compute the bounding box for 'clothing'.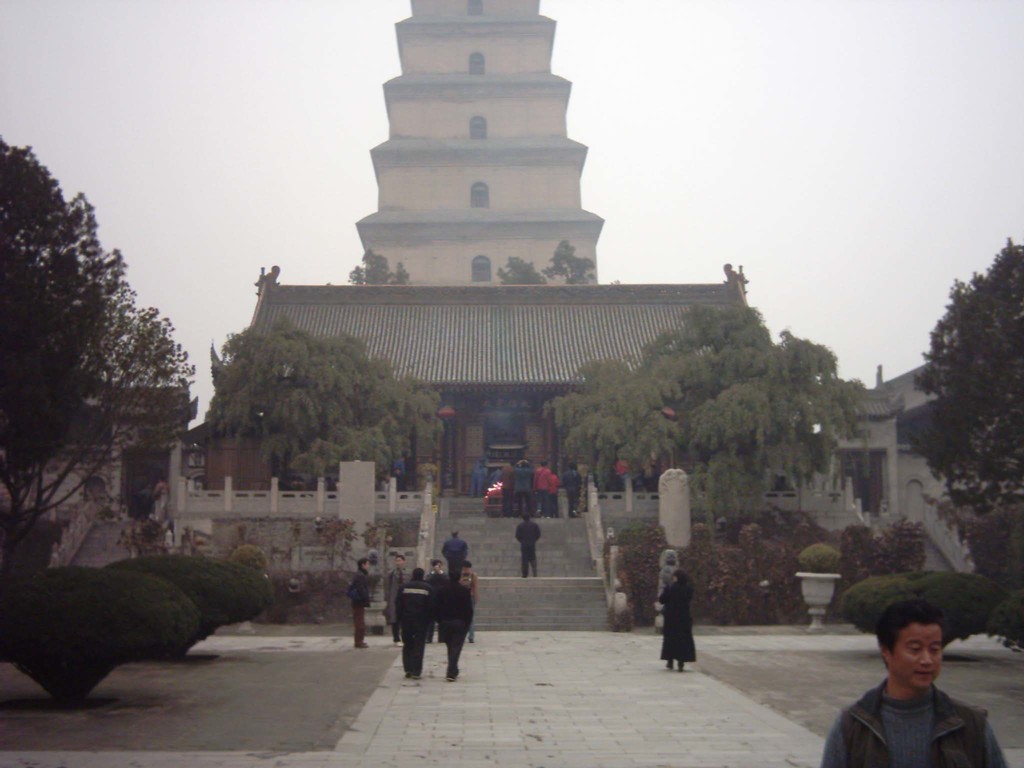
rect(447, 582, 464, 673).
